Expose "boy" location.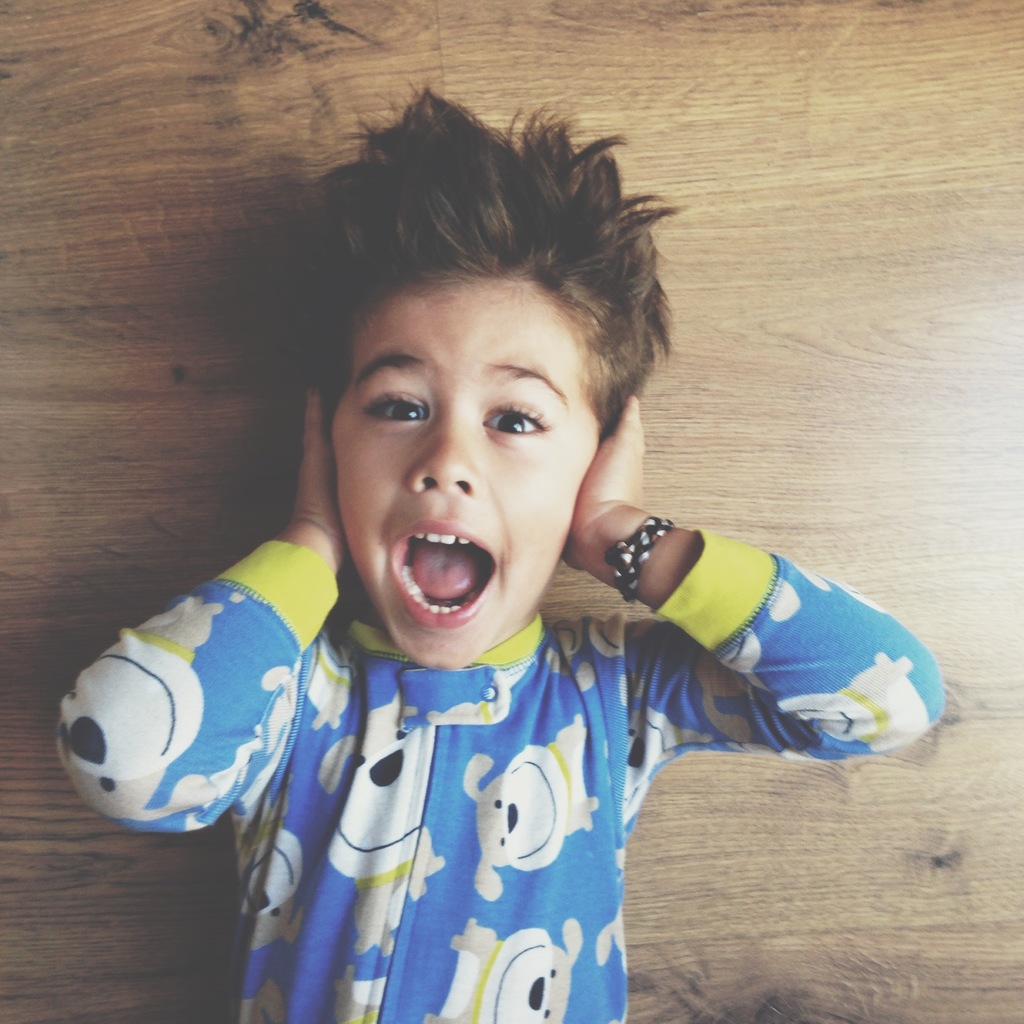
Exposed at pyautogui.locateOnScreen(49, 83, 948, 1019).
